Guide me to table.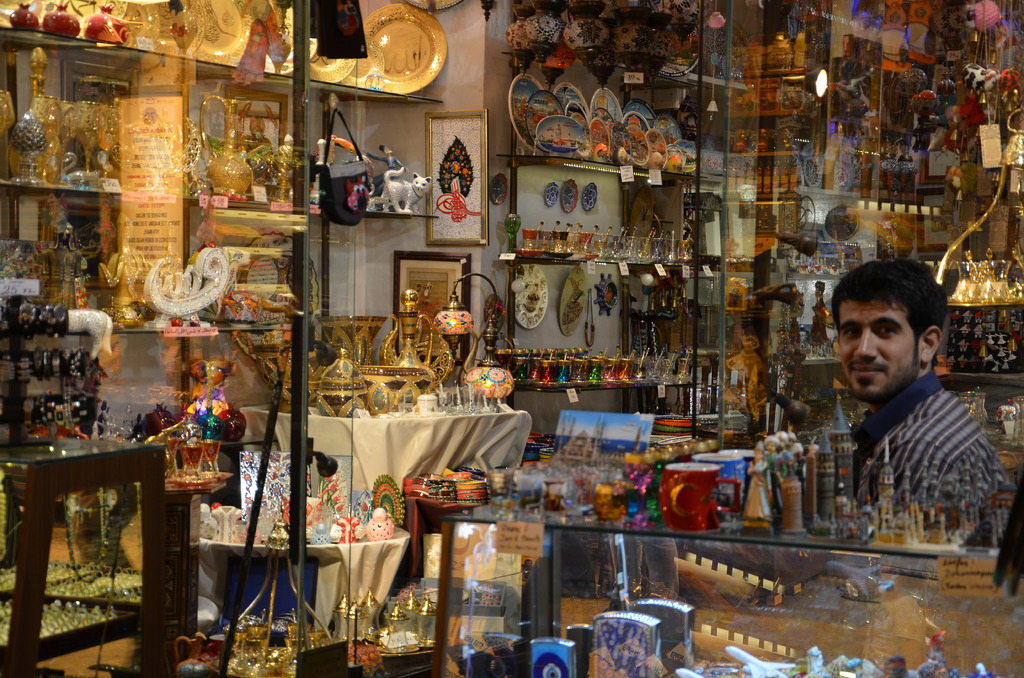
Guidance: [left=215, top=312, right=554, bottom=652].
